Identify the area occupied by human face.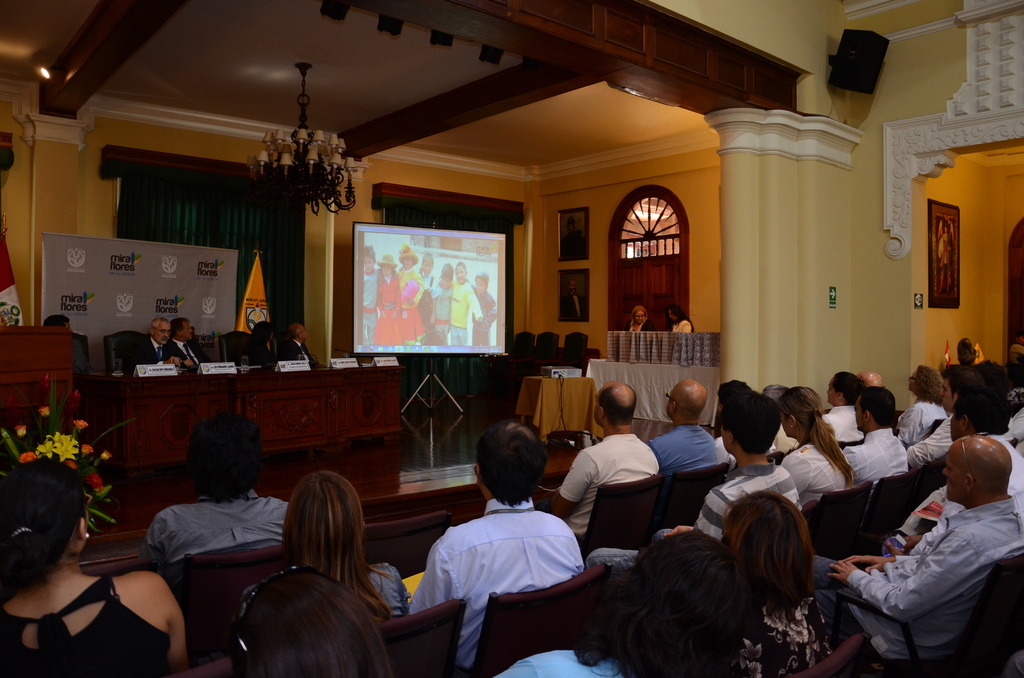
Area: x1=476, y1=278, x2=484, y2=293.
